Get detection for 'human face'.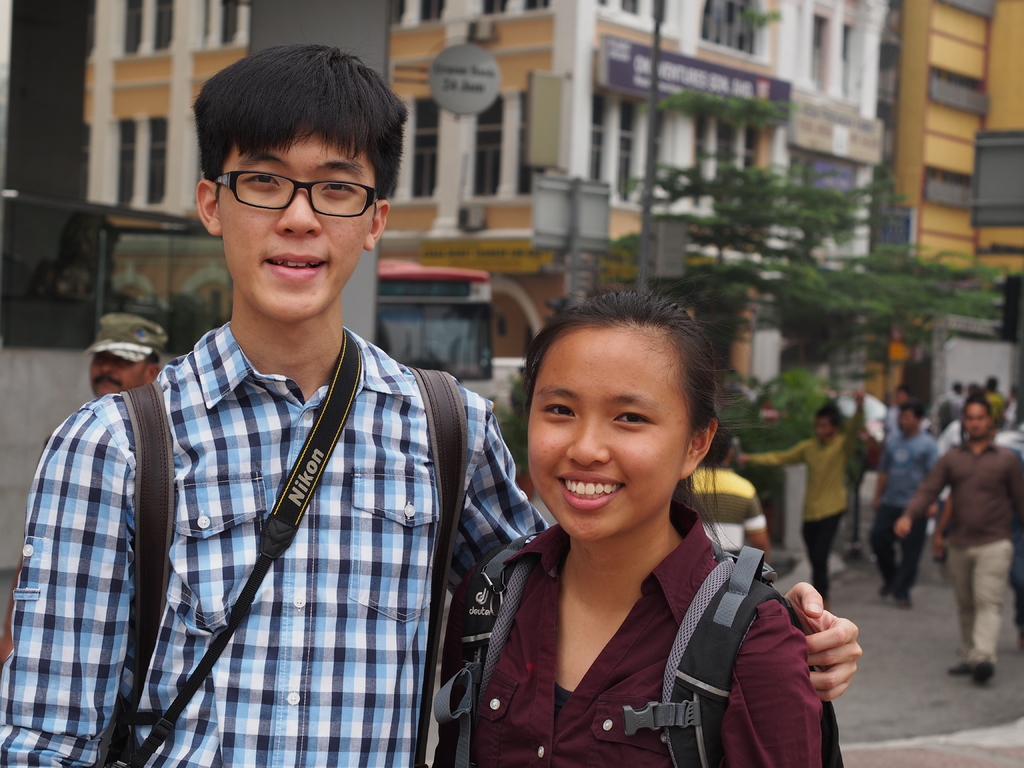
Detection: crop(961, 405, 990, 438).
